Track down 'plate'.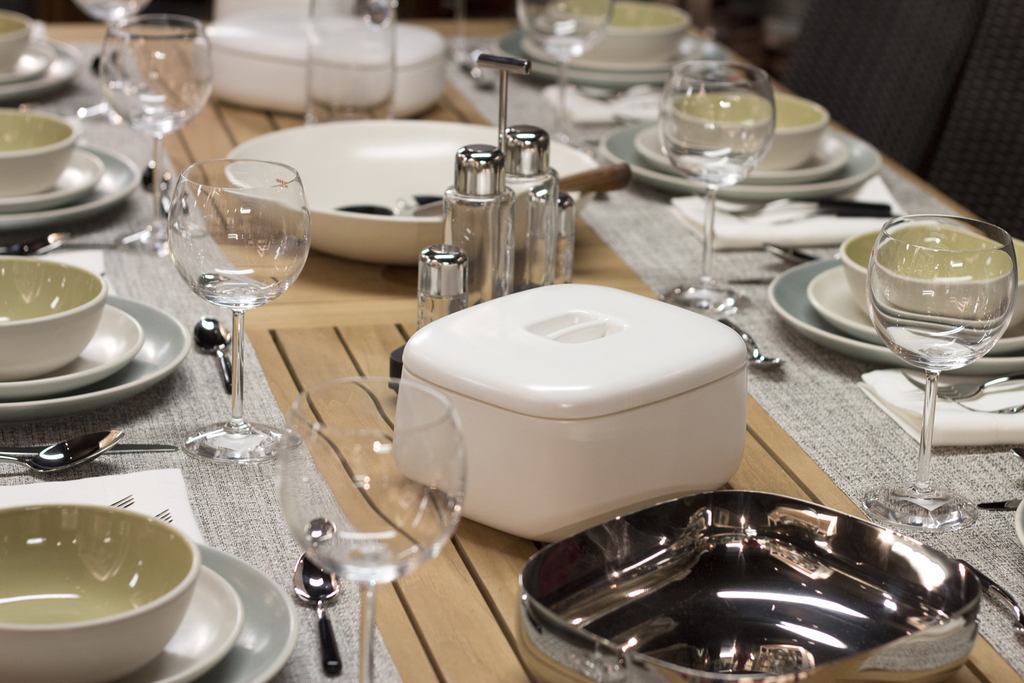
Tracked to region(596, 114, 884, 202).
